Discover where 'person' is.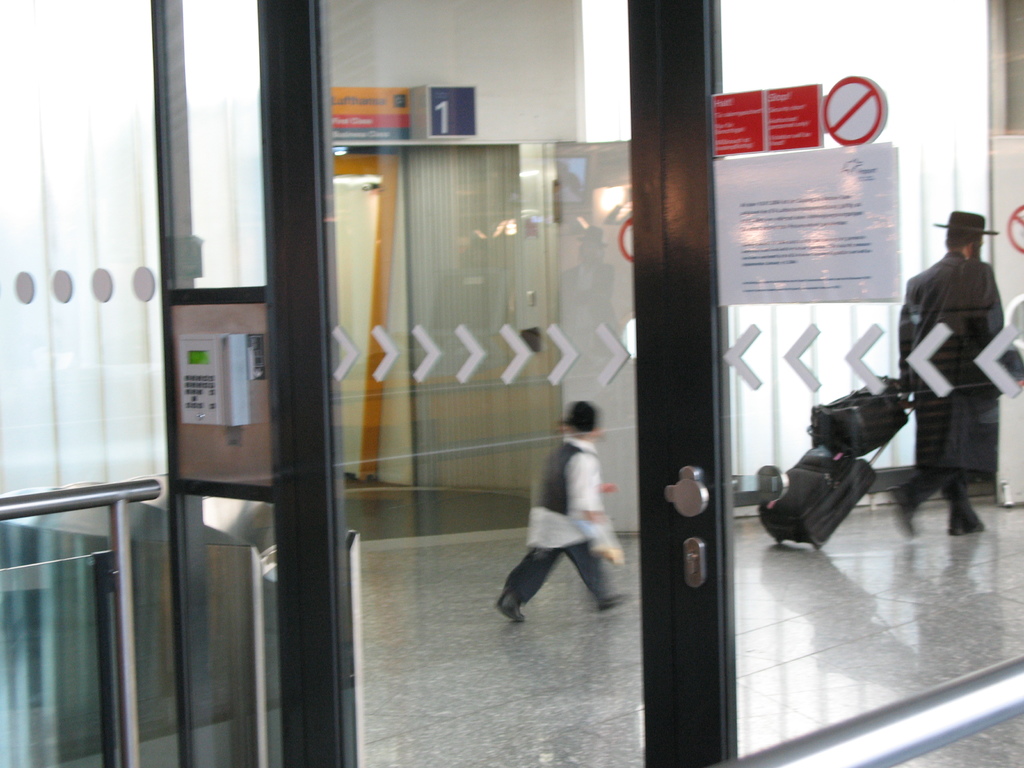
Discovered at 488, 396, 630, 634.
